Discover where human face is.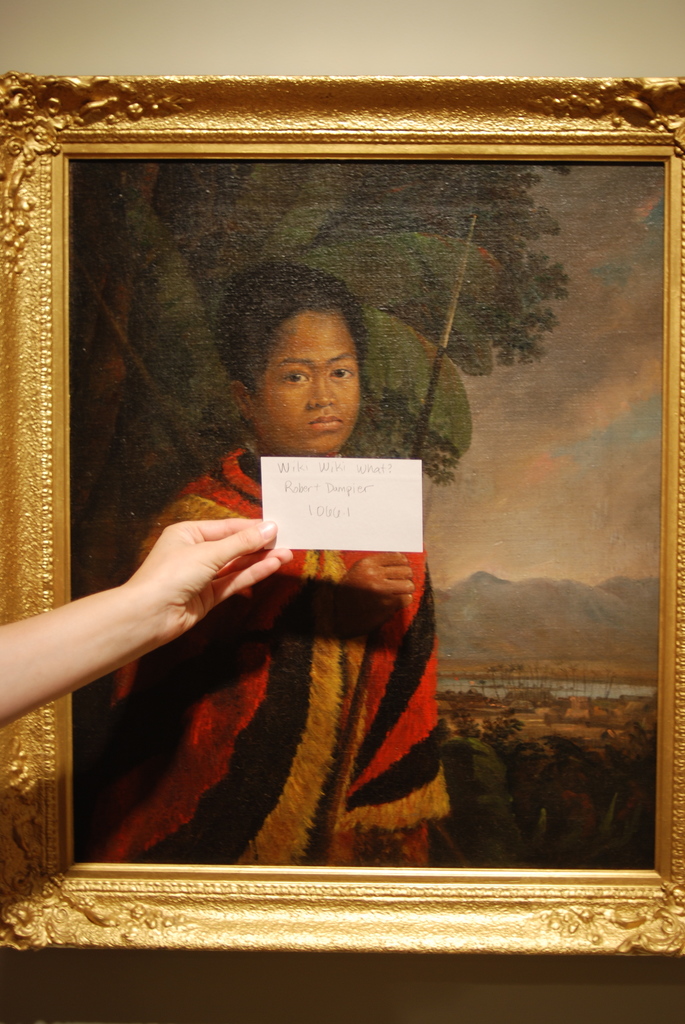
Discovered at crop(258, 307, 359, 457).
